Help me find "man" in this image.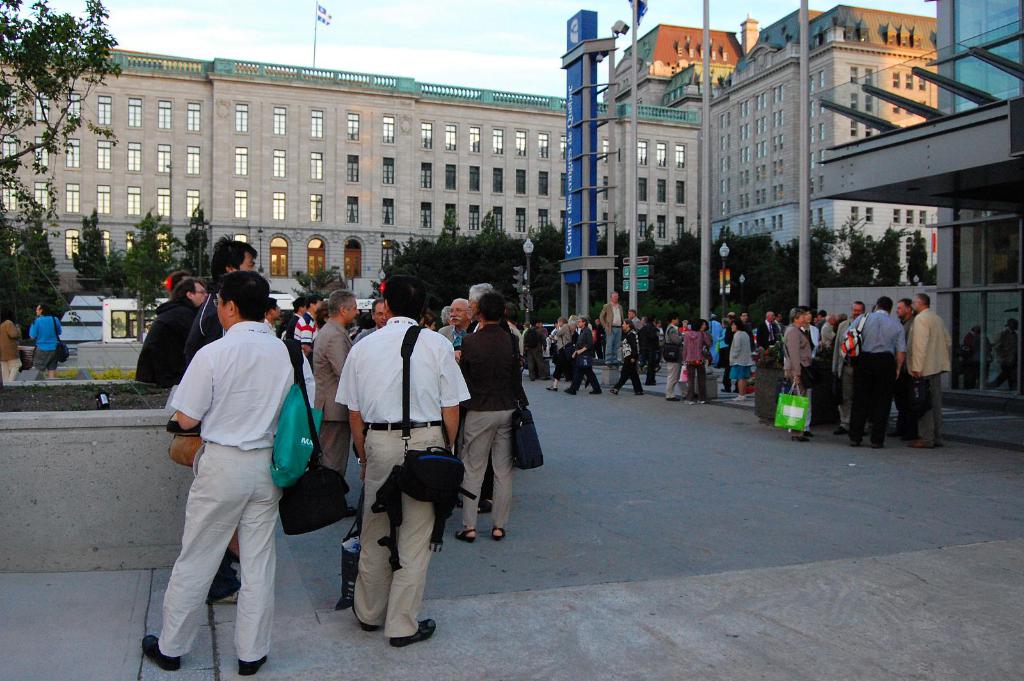
Found it: 328 286 464 654.
